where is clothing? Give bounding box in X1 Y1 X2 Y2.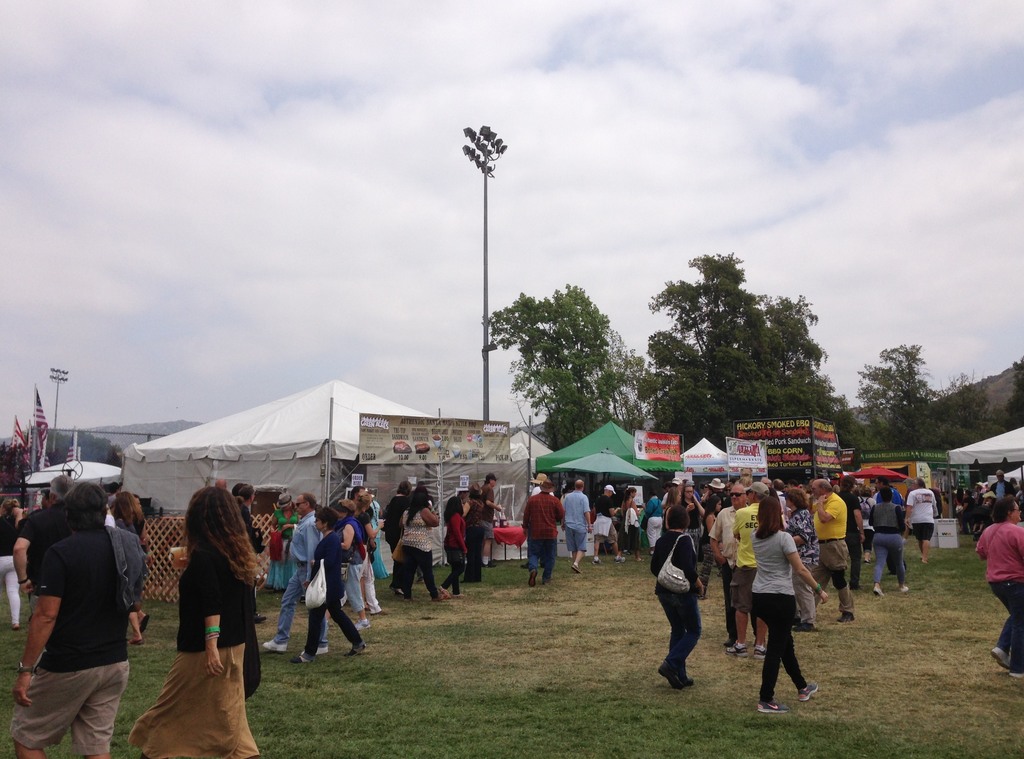
732 505 760 611.
